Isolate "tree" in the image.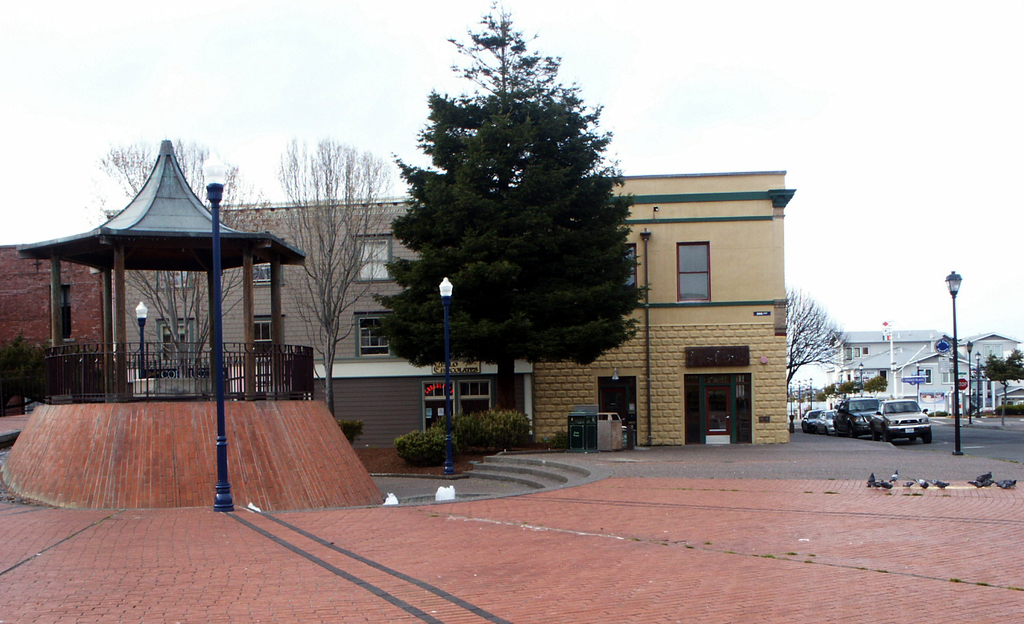
Isolated region: locate(96, 139, 278, 374).
